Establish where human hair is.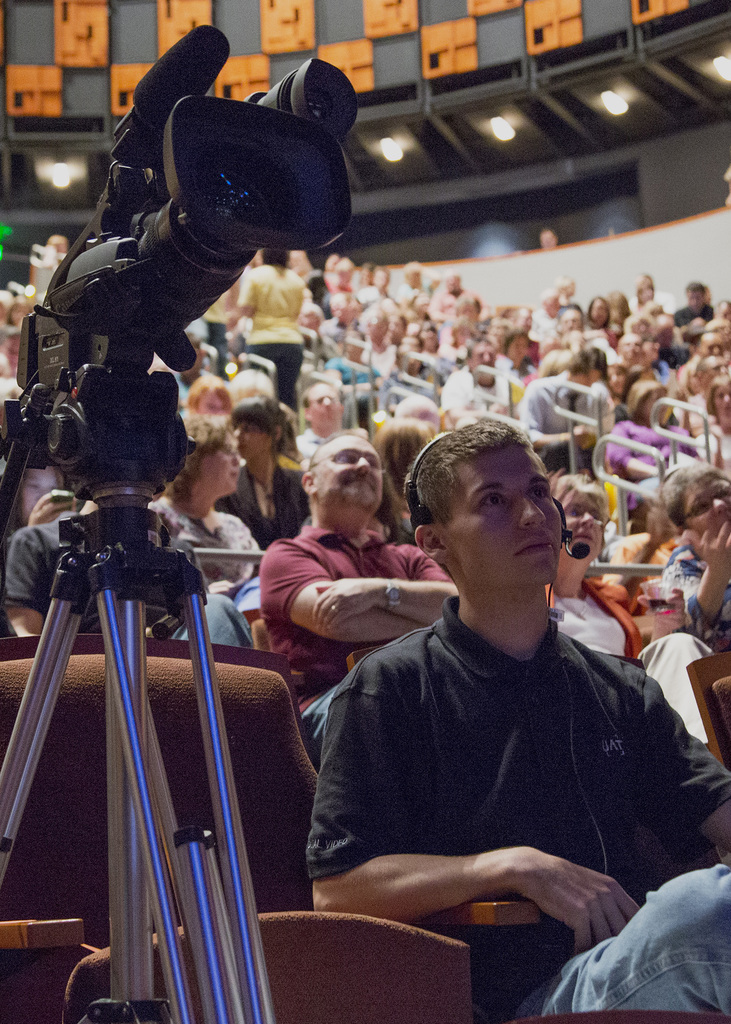
Established at region(227, 392, 289, 454).
